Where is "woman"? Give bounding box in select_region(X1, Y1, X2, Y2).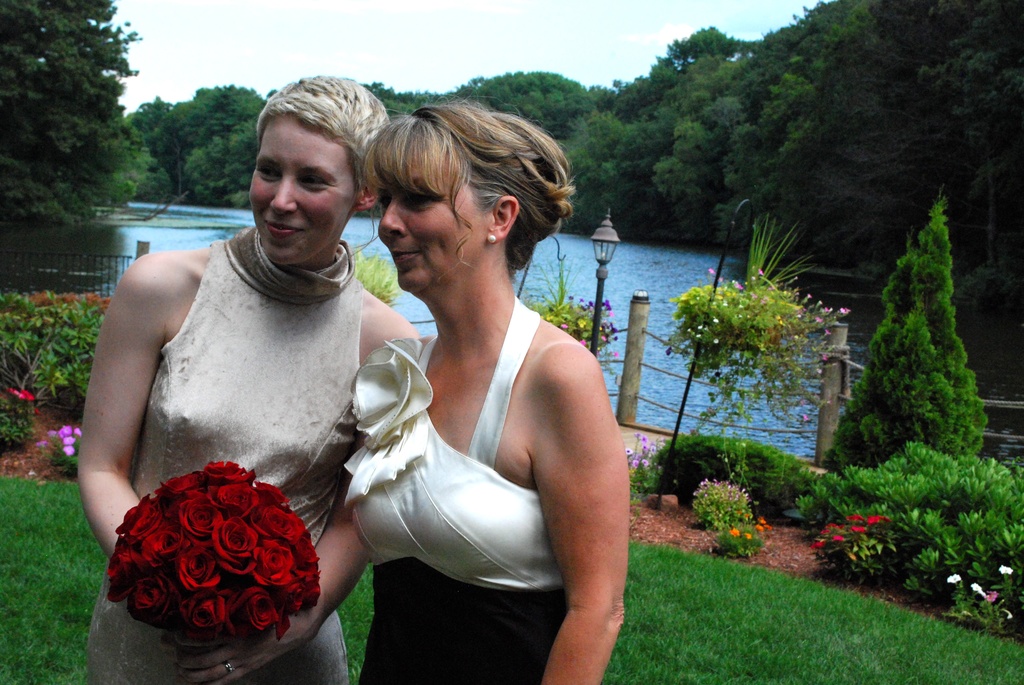
select_region(73, 77, 422, 684).
